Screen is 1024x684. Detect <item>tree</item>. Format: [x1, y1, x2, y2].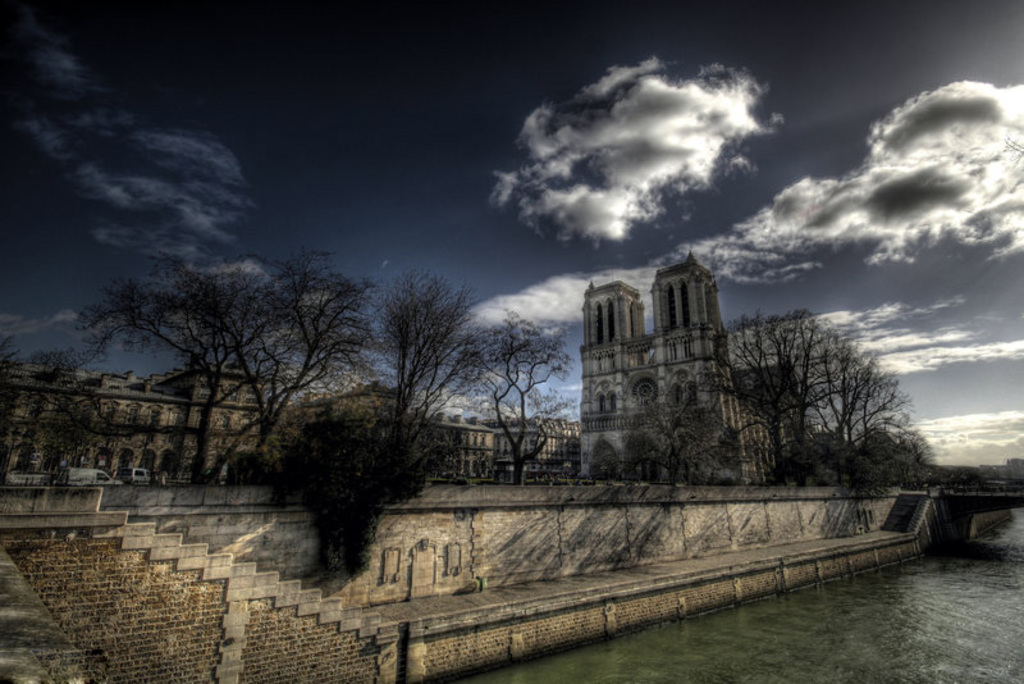
[628, 287, 1023, 523].
